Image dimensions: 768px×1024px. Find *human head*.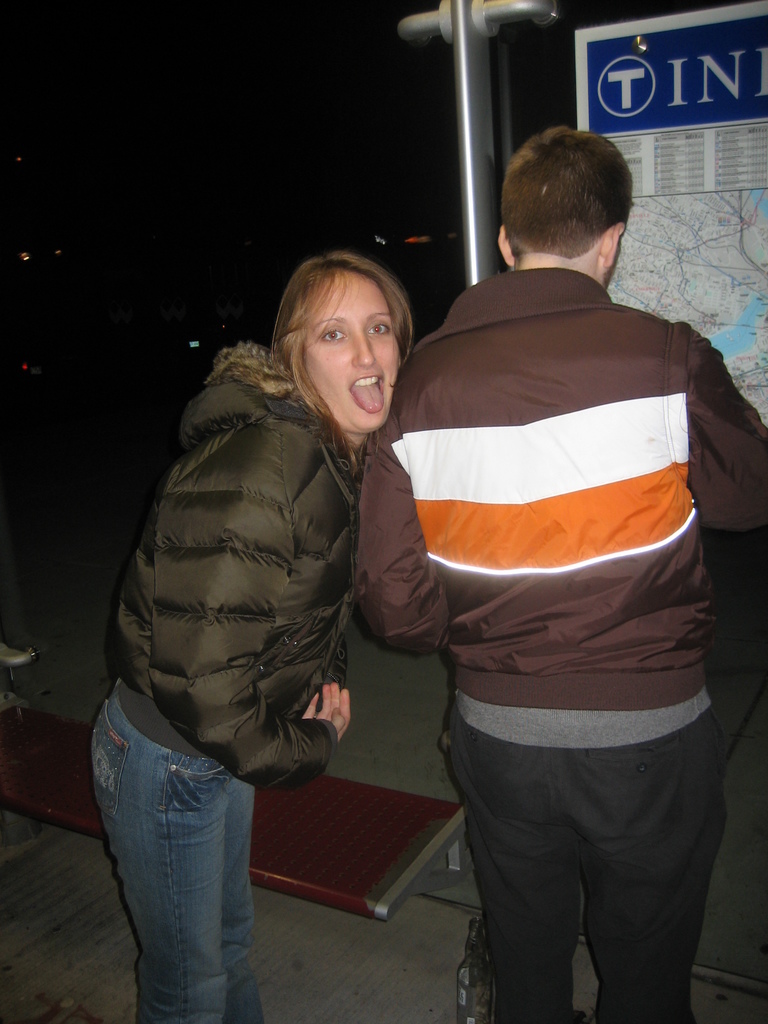
<region>492, 123, 632, 290</region>.
